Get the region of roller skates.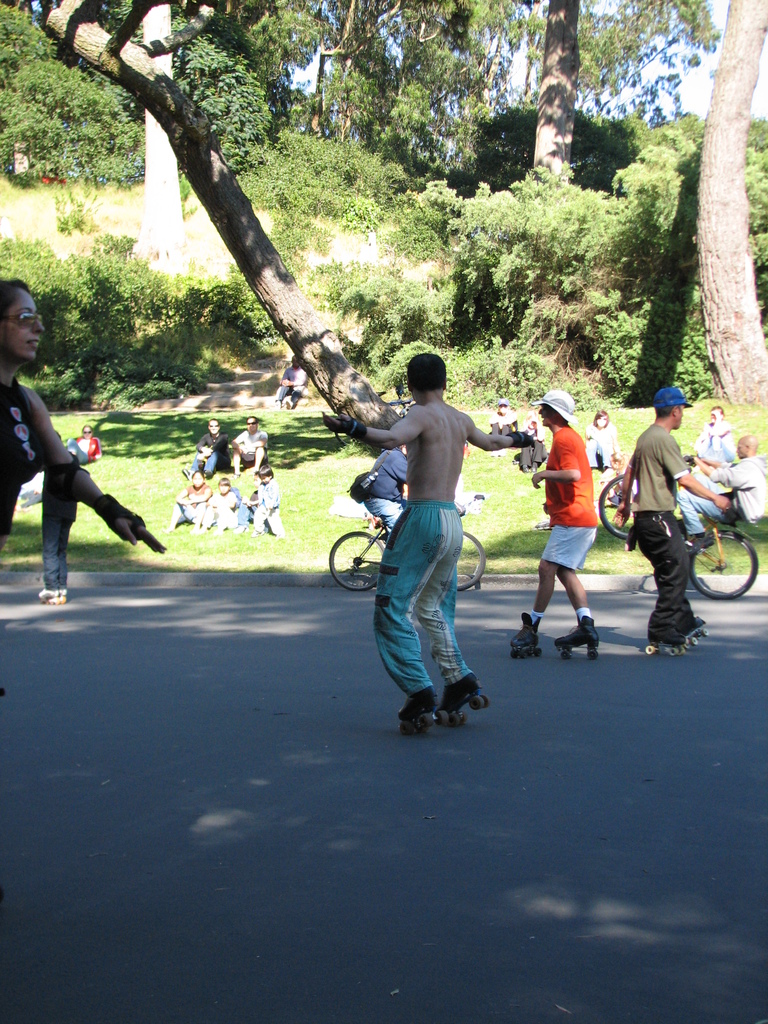
<bbox>36, 586, 56, 605</bbox>.
